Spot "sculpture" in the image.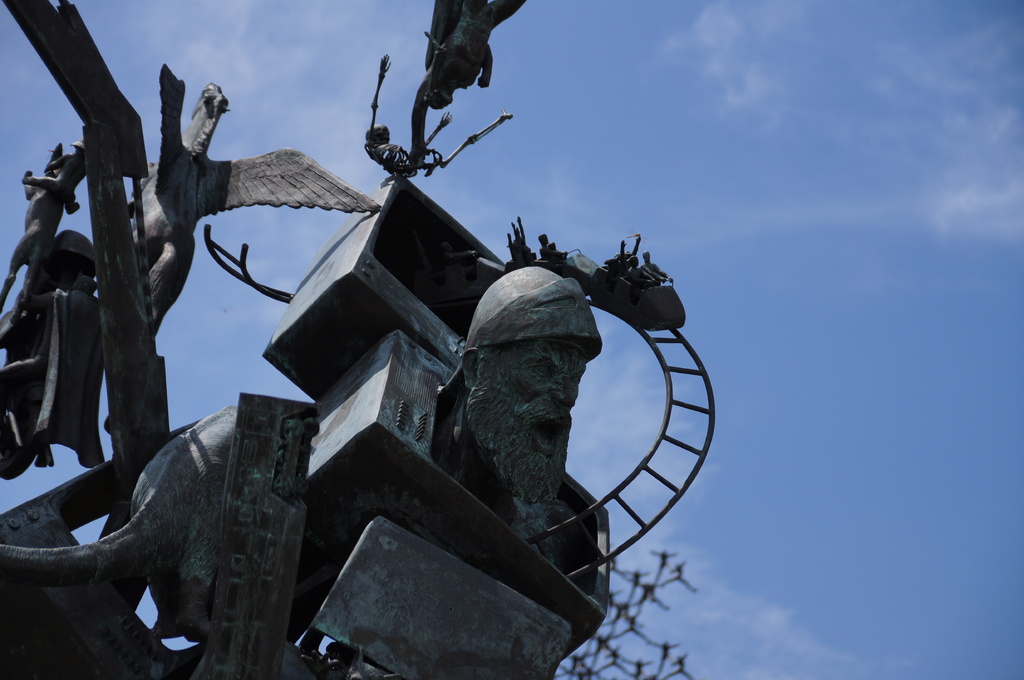
"sculpture" found at left=65, top=50, right=709, bottom=668.
